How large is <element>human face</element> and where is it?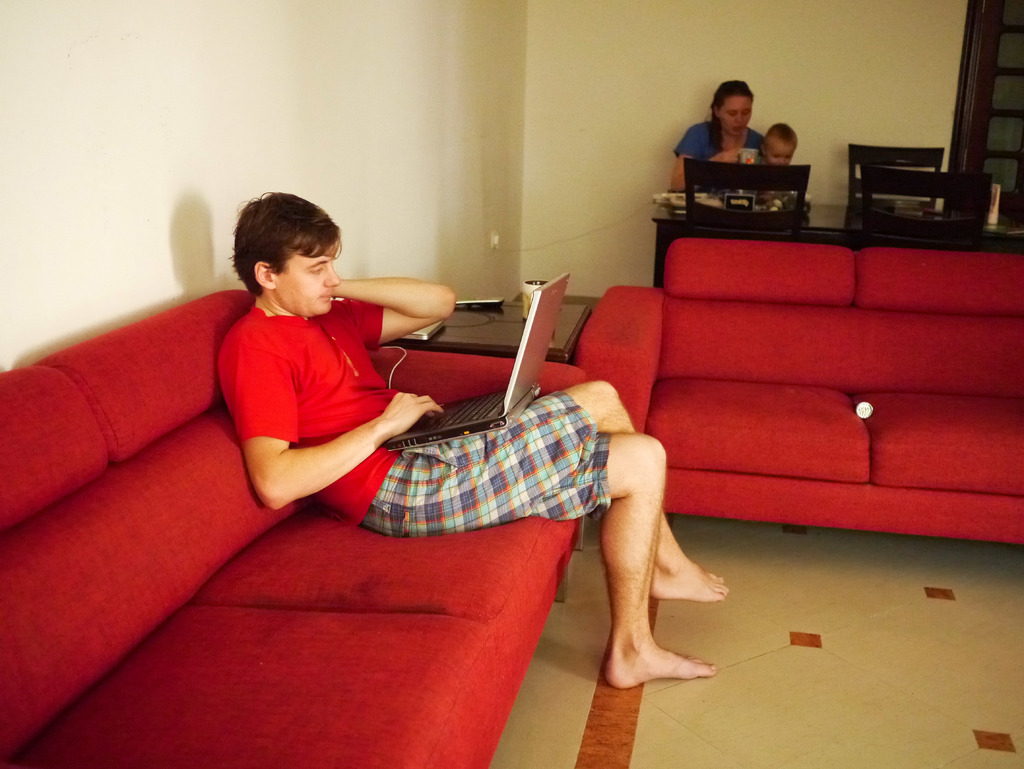
Bounding box: x1=274 y1=247 x2=337 y2=316.
